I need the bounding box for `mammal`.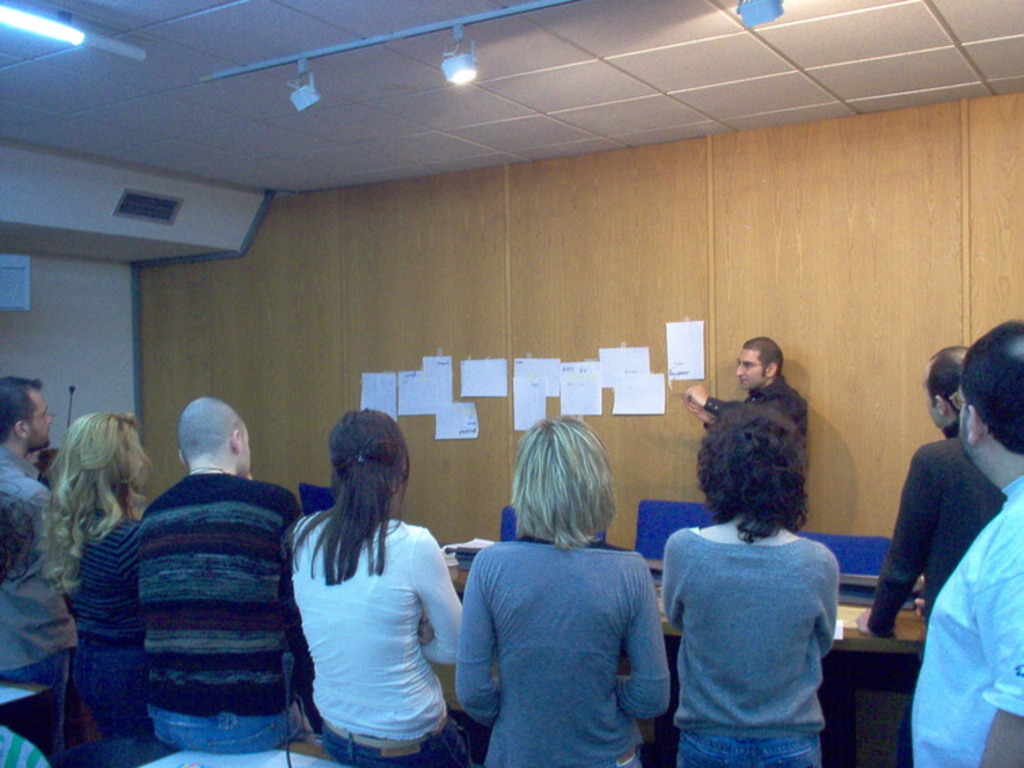
Here it is: locate(871, 336, 1017, 646).
